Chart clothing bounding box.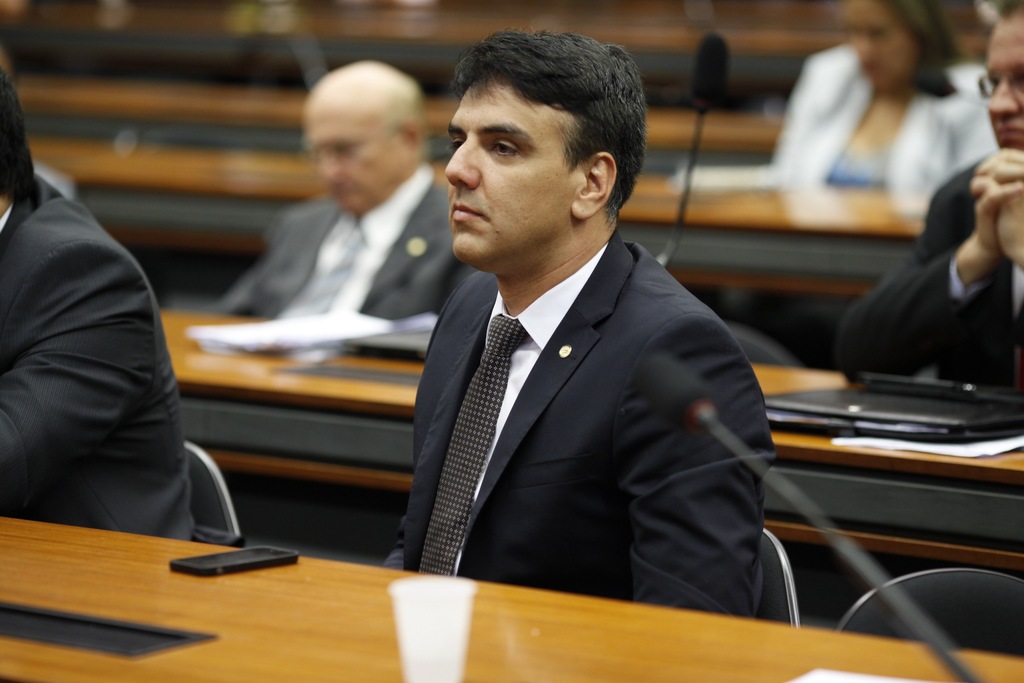
Charted: box(204, 161, 475, 318).
